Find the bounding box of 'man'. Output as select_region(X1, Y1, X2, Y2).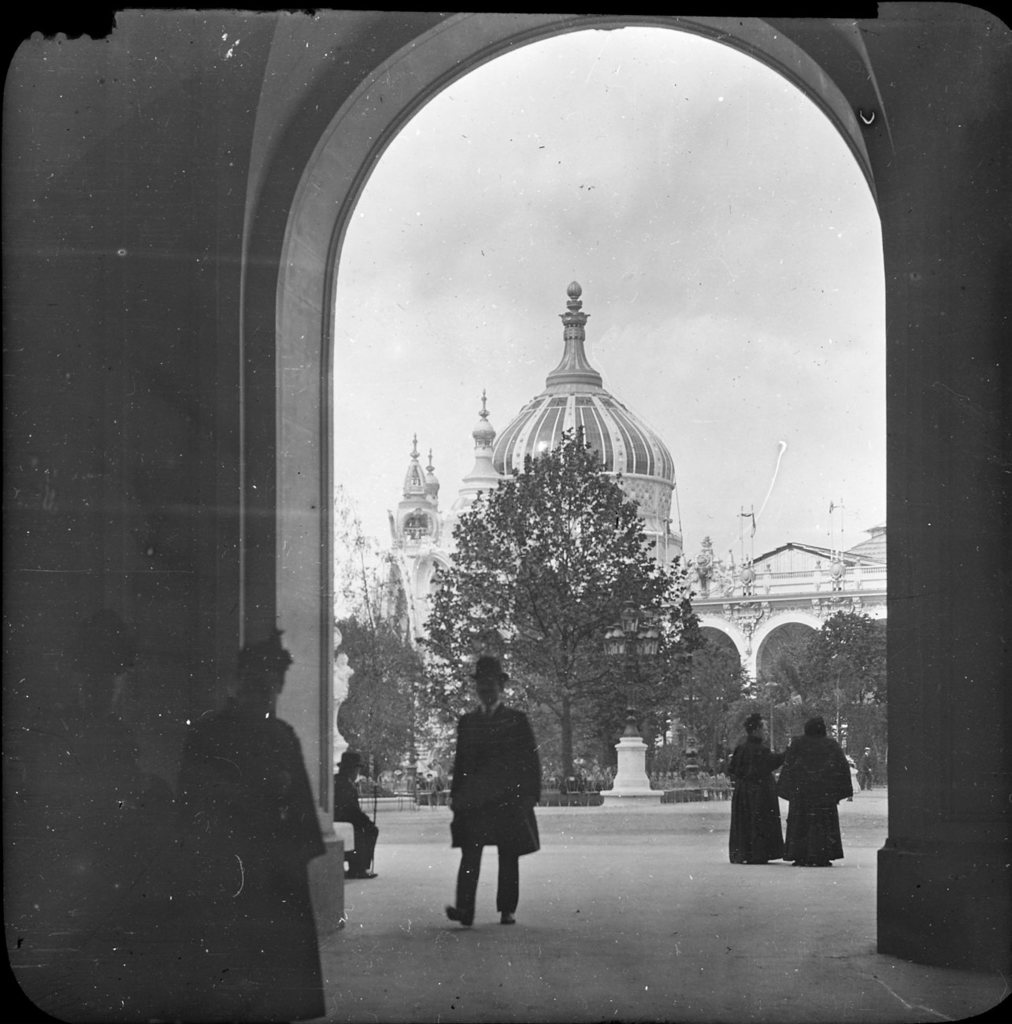
select_region(0, 612, 183, 1021).
